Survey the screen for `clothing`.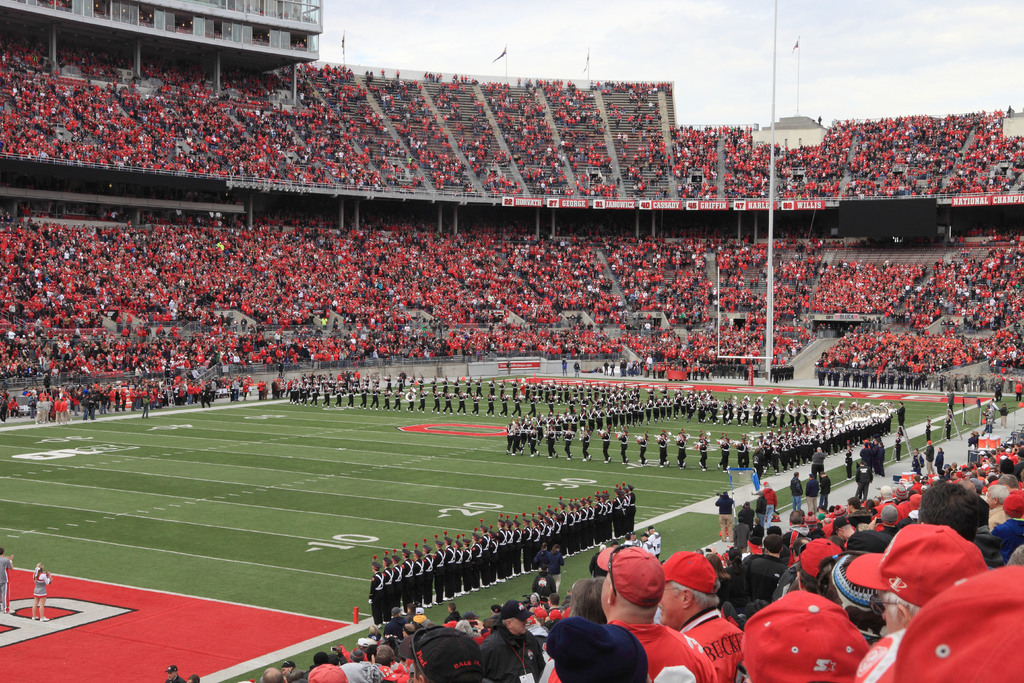
Survey found: x1=868 y1=520 x2=1000 y2=630.
